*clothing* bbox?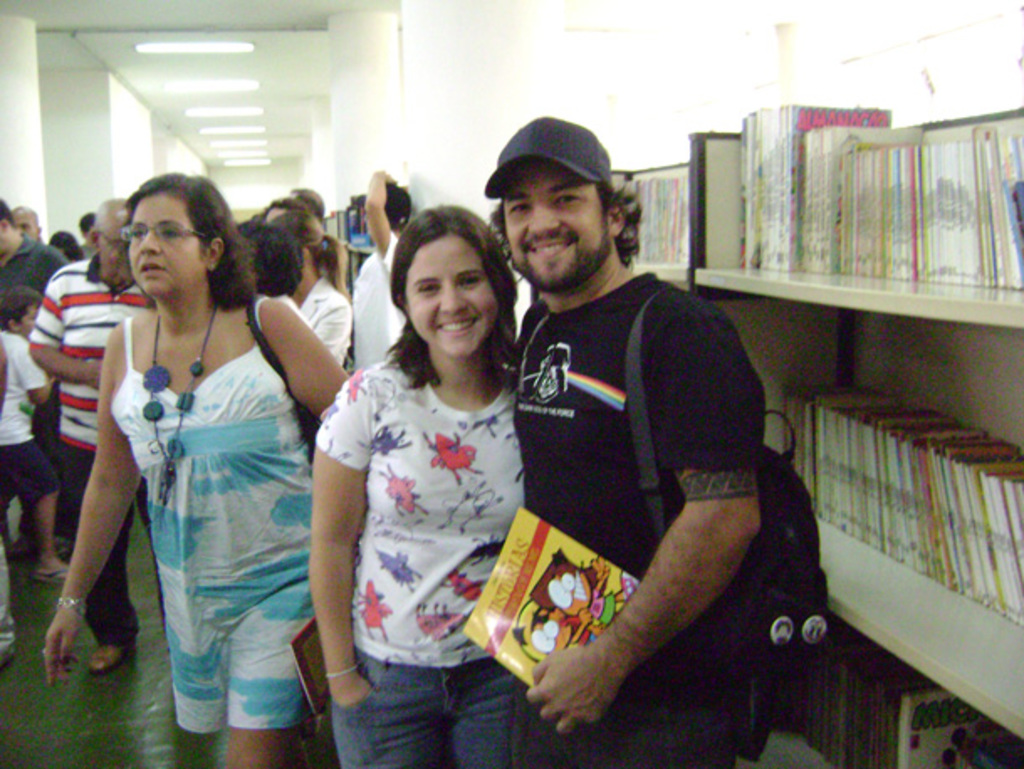
detection(34, 252, 153, 636)
